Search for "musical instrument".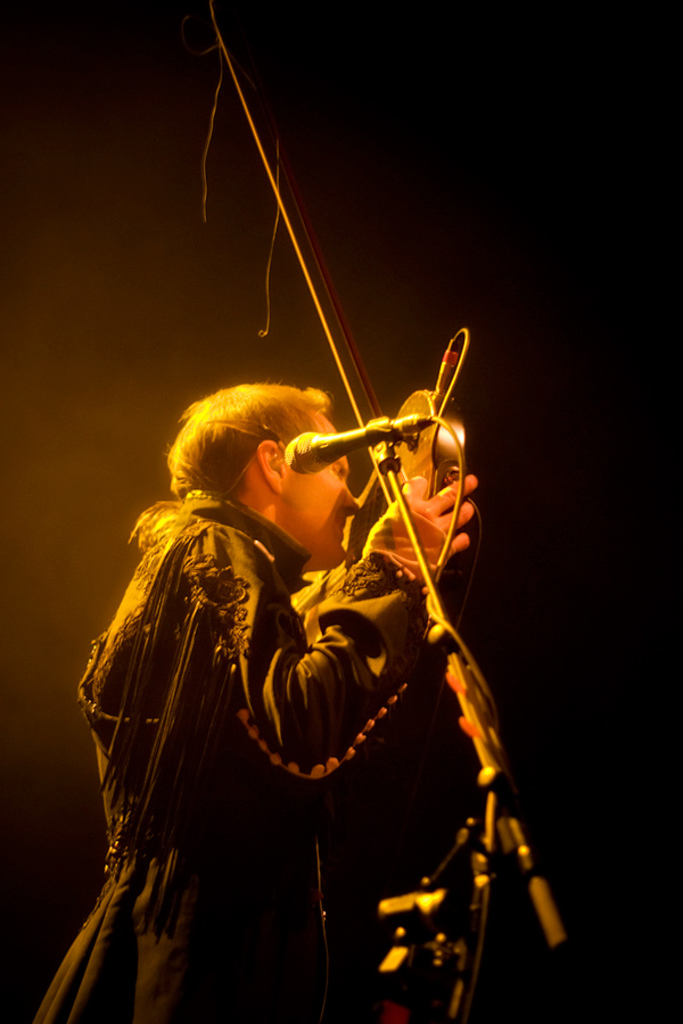
Found at {"left": 245, "top": 333, "right": 502, "bottom": 710}.
